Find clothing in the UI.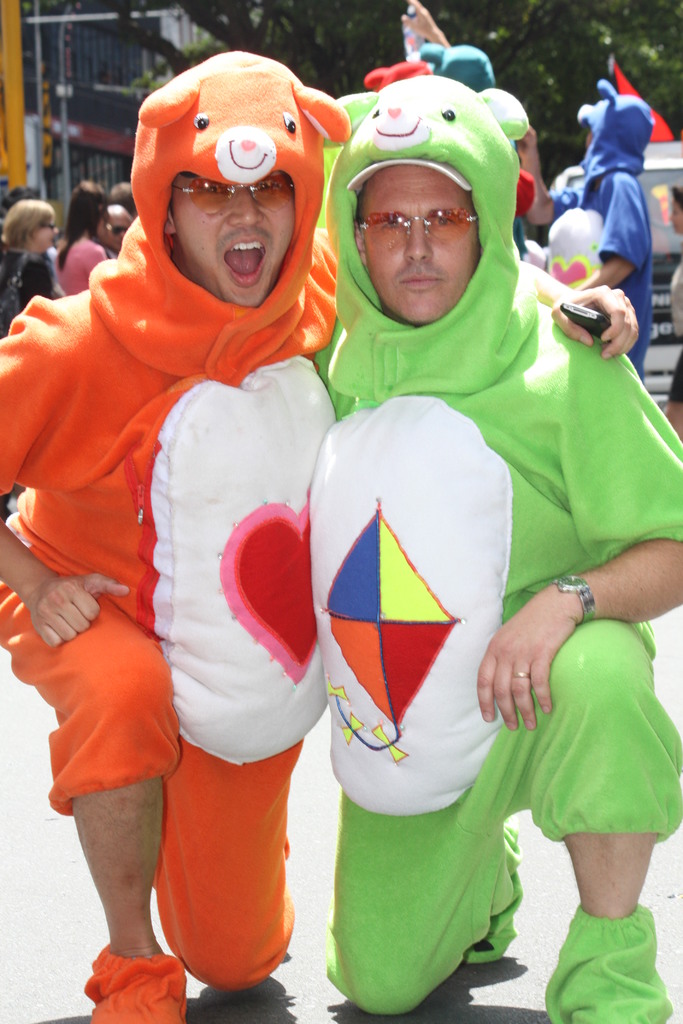
UI element at [52, 227, 103, 302].
